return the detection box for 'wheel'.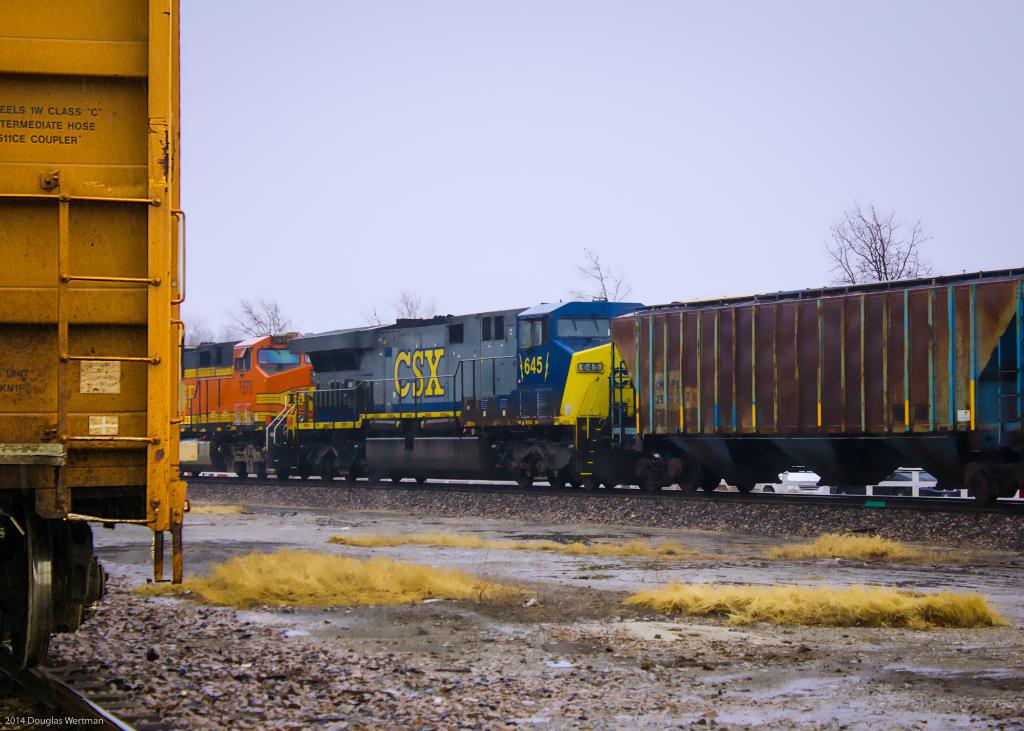
rect(237, 471, 248, 478).
